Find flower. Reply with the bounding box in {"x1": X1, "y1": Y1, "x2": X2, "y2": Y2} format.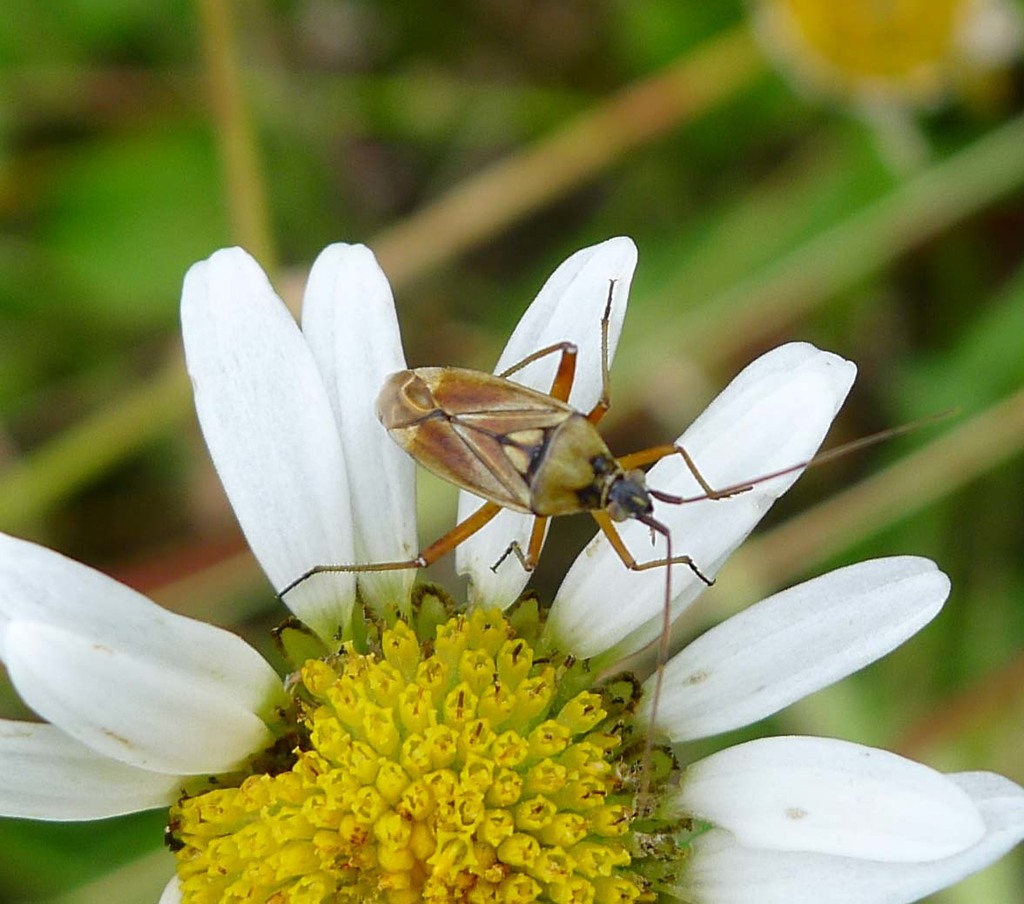
{"x1": 0, "y1": 237, "x2": 1023, "y2": 903}.
